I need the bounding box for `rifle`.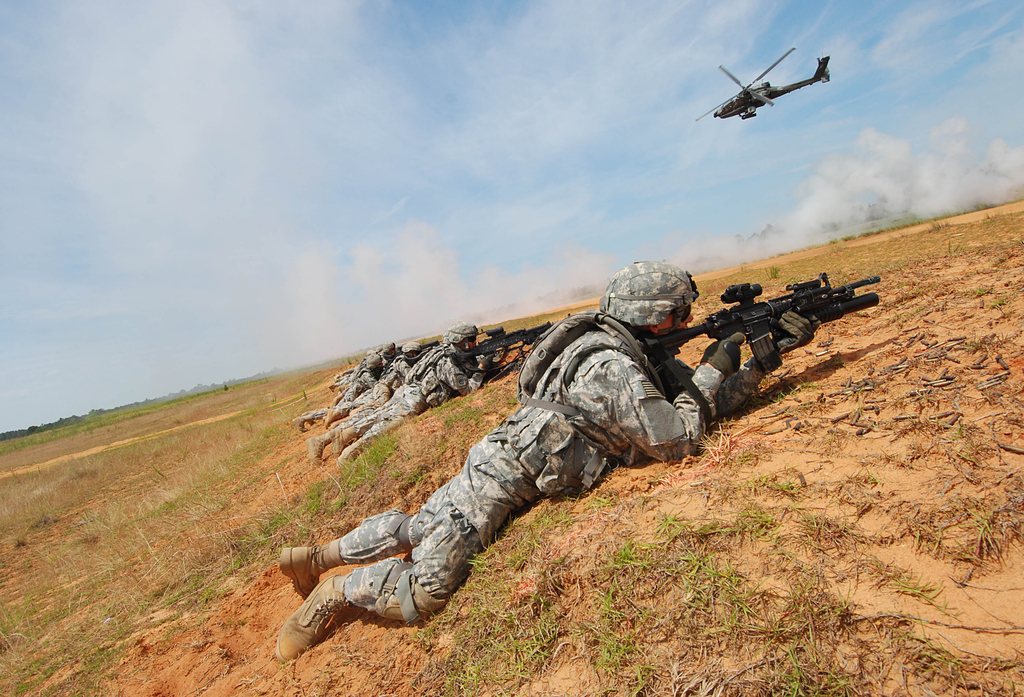
Here it is: select_region(655, 265, 900, 444).
